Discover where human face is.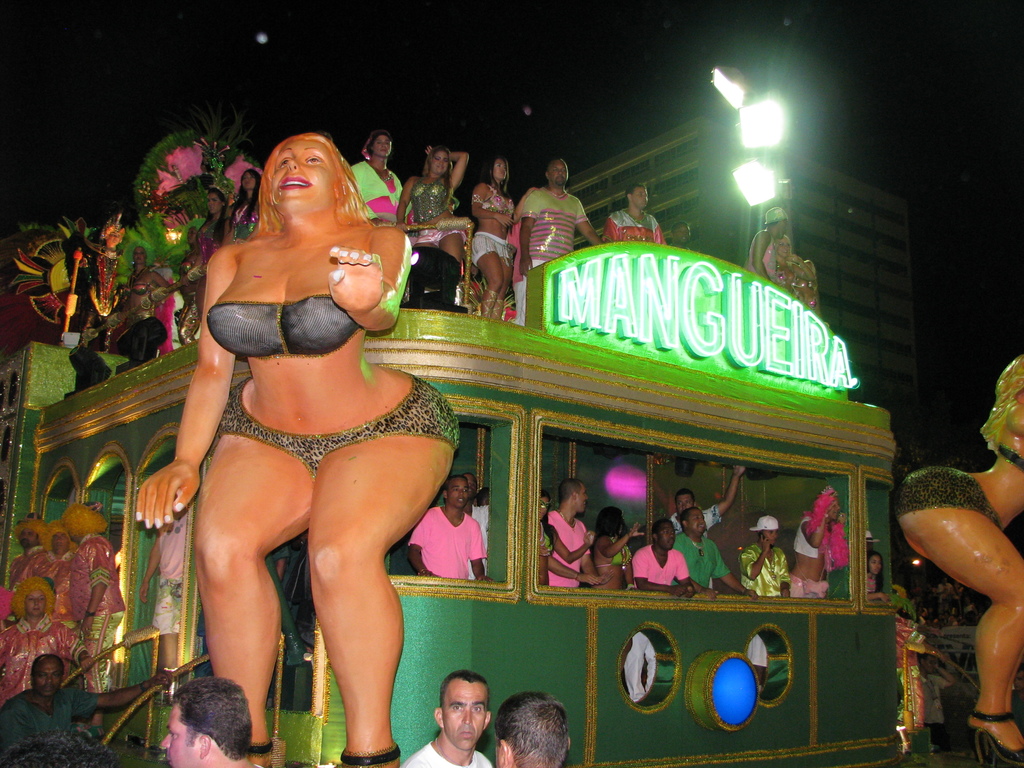
Discovered at {"left": 691, "top": 512, "right": 707, "bottom": 531}.
